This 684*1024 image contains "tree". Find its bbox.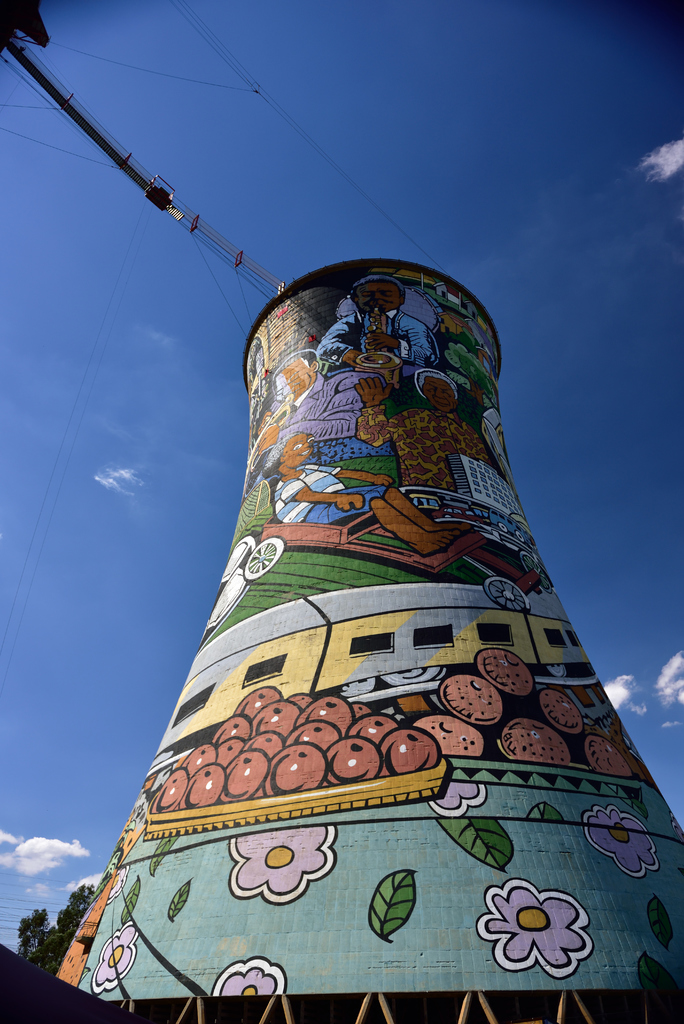
(left=14, top=904, right=53, bottom=969).
